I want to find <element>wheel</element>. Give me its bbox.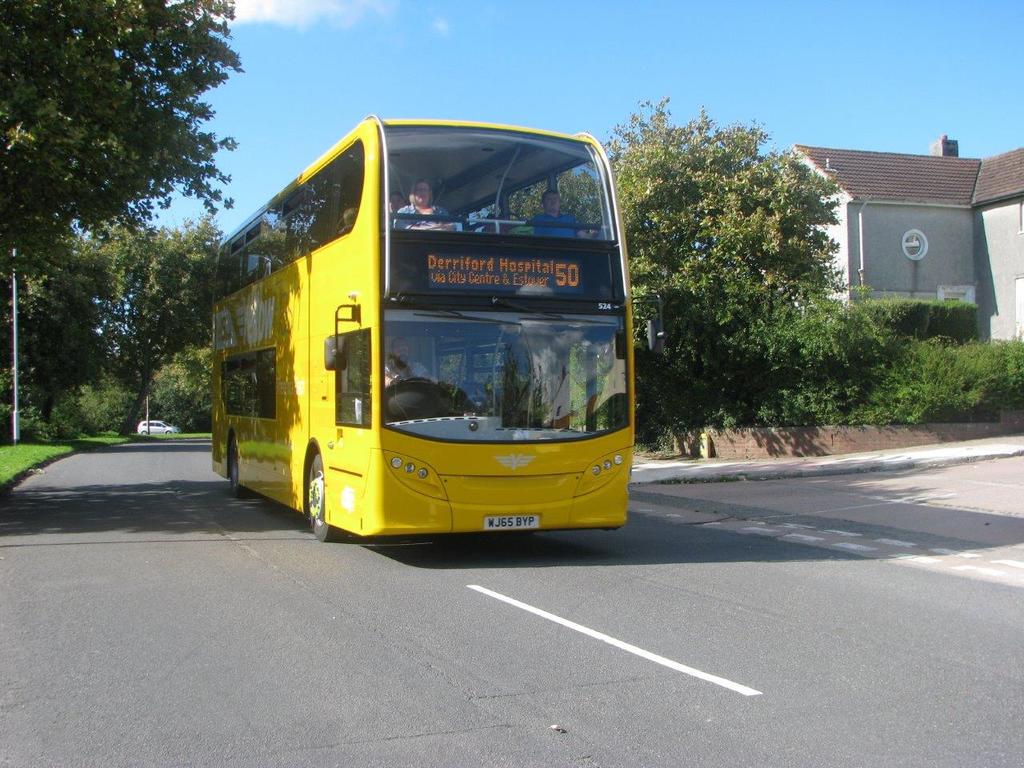
300 446 352 542.
